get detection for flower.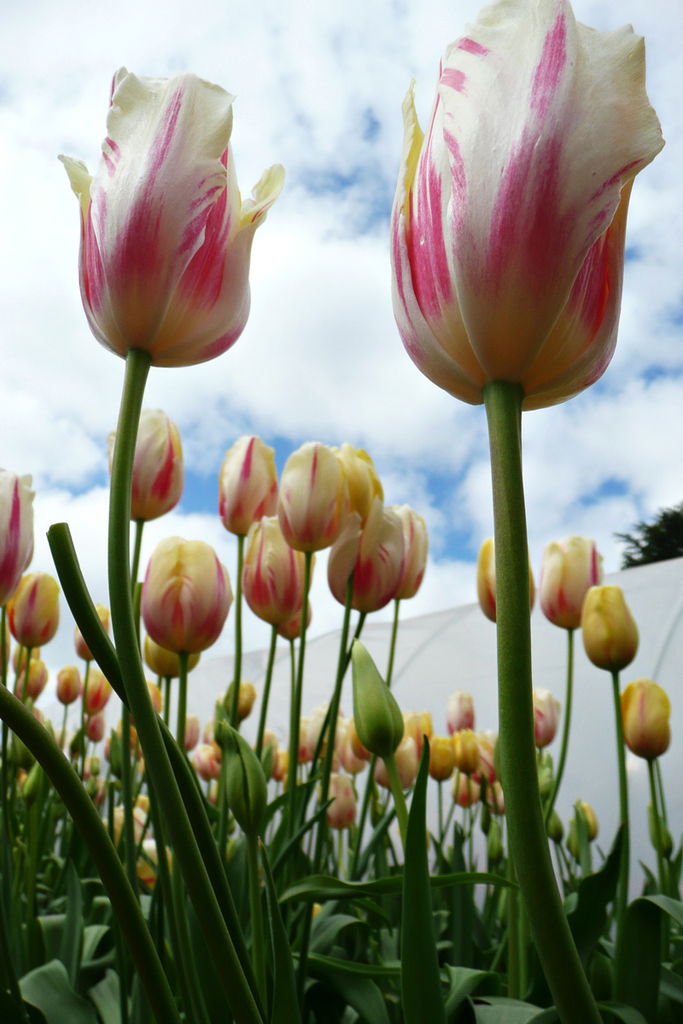
Detection: (400,497,418,603).
